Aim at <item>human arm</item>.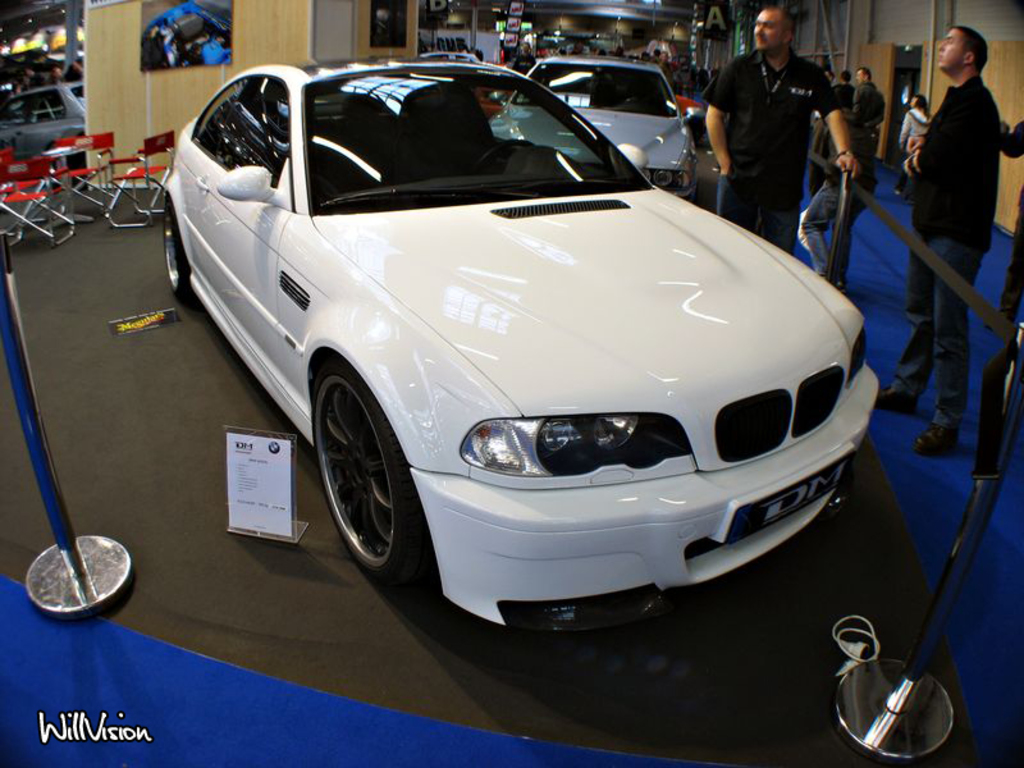
Aimed at bbox=(904, 111, 911, 131).
